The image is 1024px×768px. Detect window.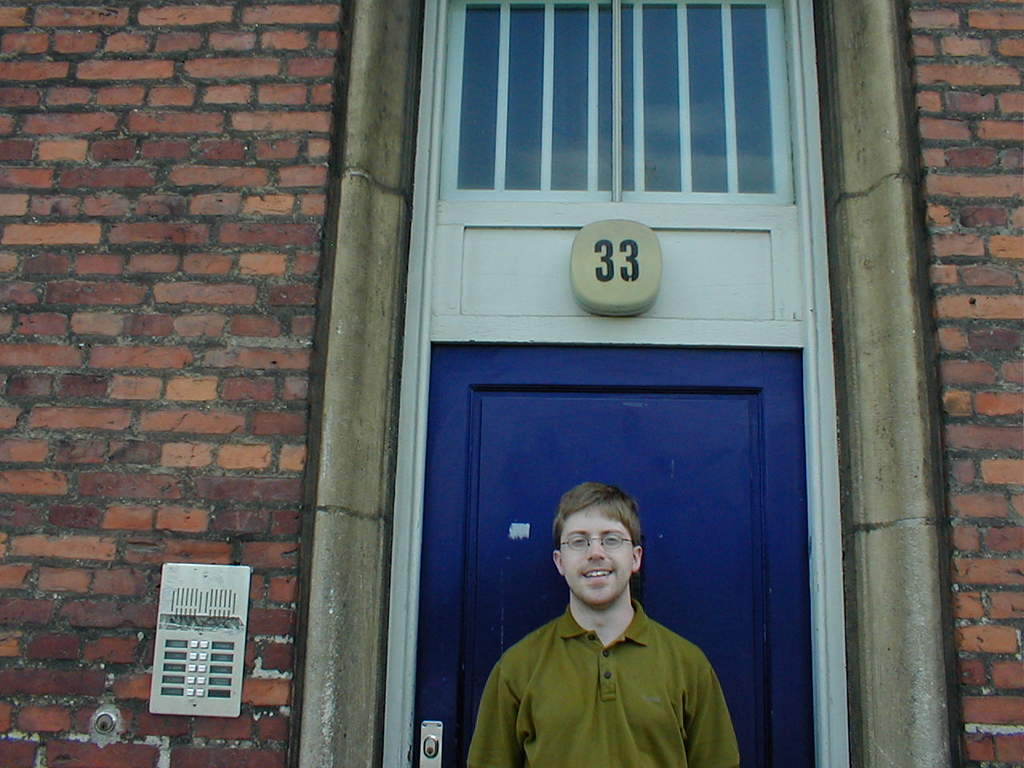
Detection: (439, 0, 795, 203).
